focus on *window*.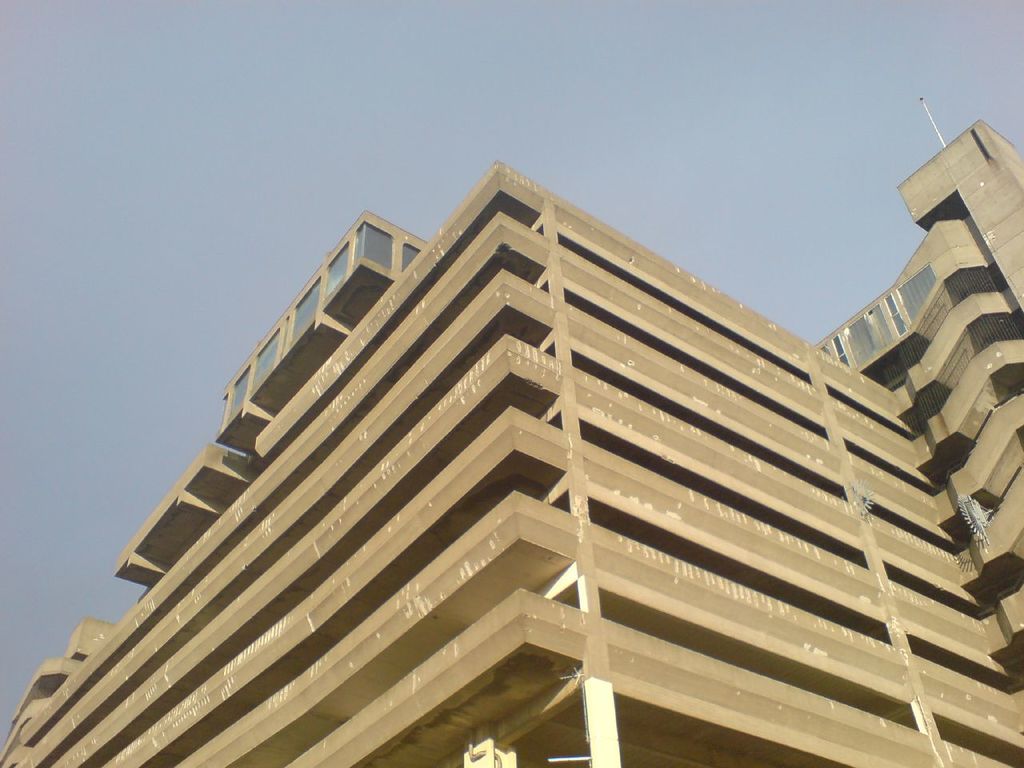
Focused at bbox(322, 241, 349, 295).
